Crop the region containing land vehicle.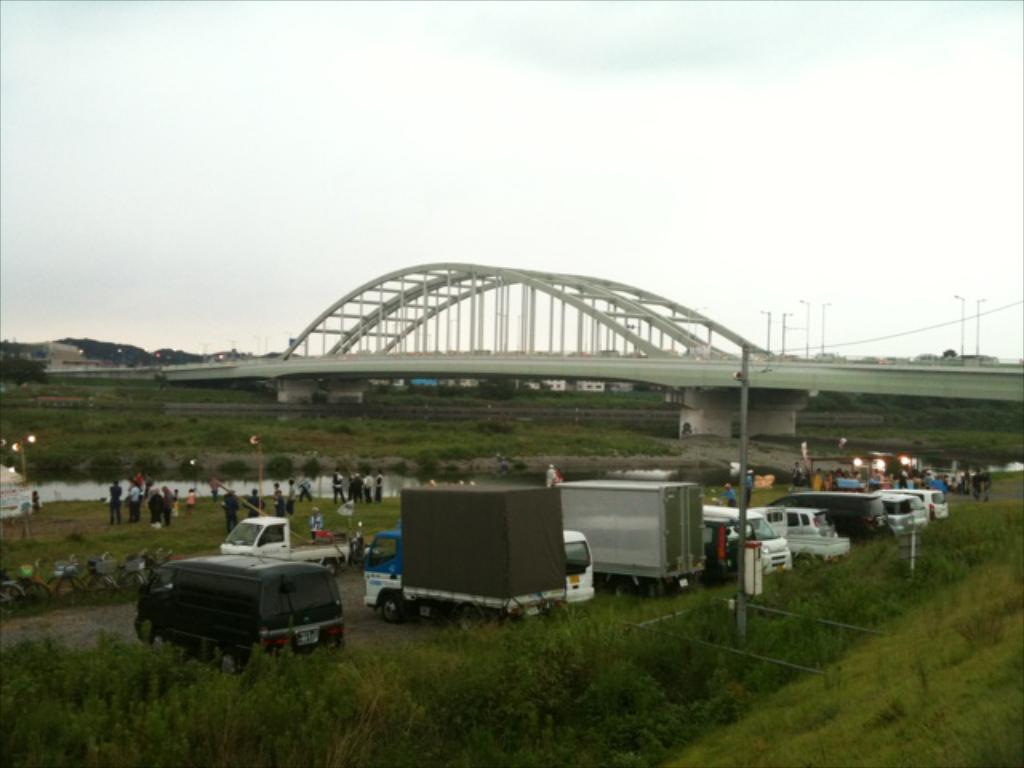
Crop region: <bbox>771, 491, 886, 539</bbox>.
